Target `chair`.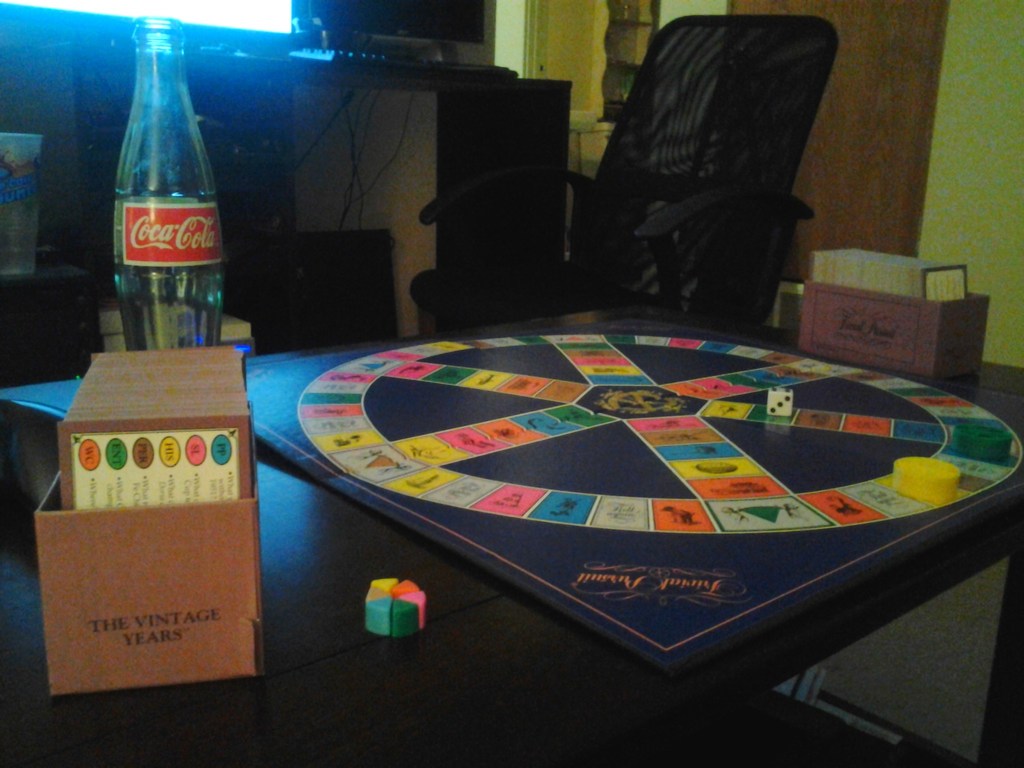
Target region: pyautogui.locateOnScreen(513, 44, 852, 351).
